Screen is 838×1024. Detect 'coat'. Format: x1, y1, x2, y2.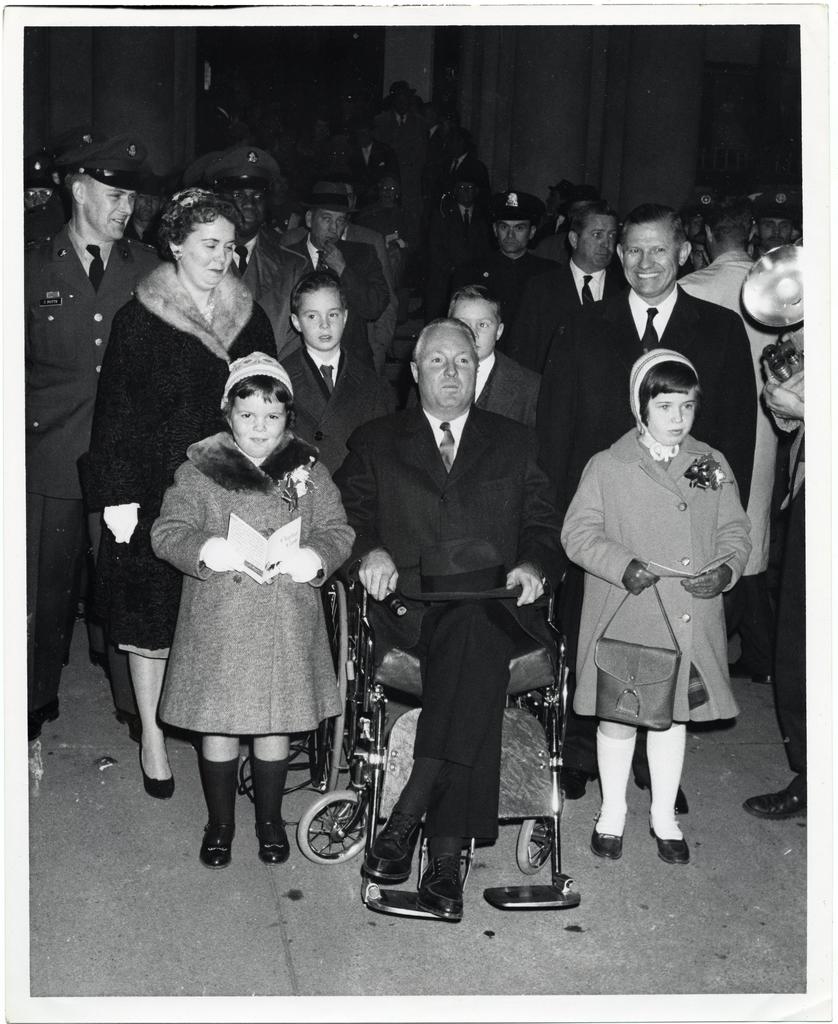
24, 211, 177, 484.
